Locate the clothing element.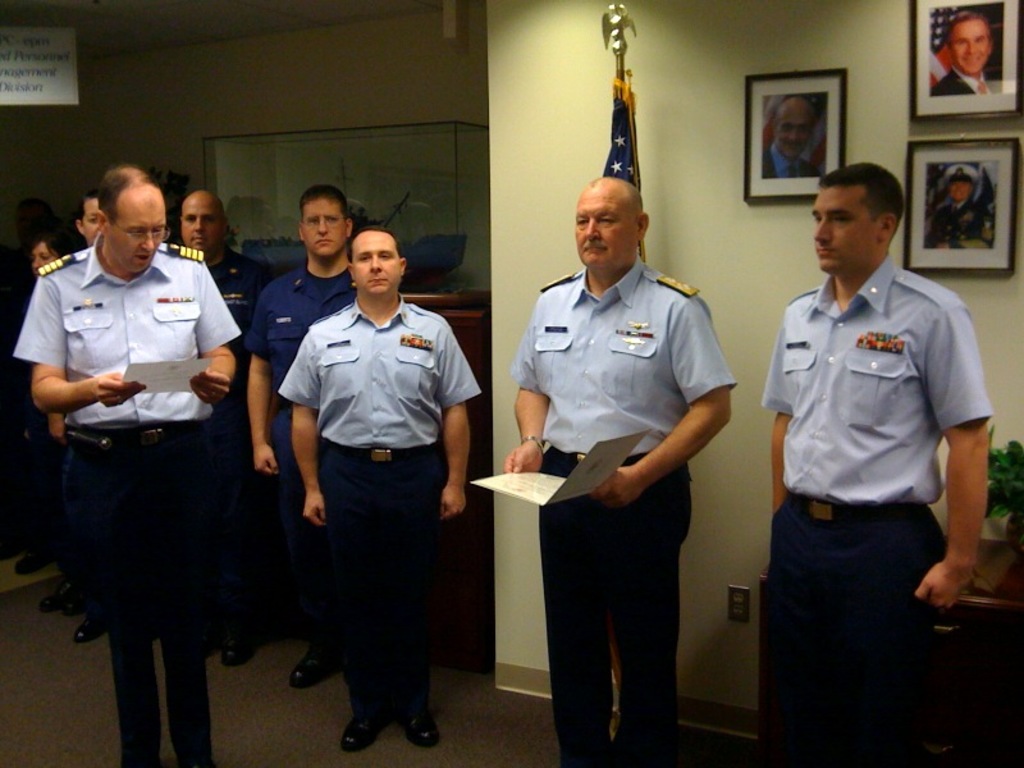
Element bbox: 762, 246, 998, 512.
